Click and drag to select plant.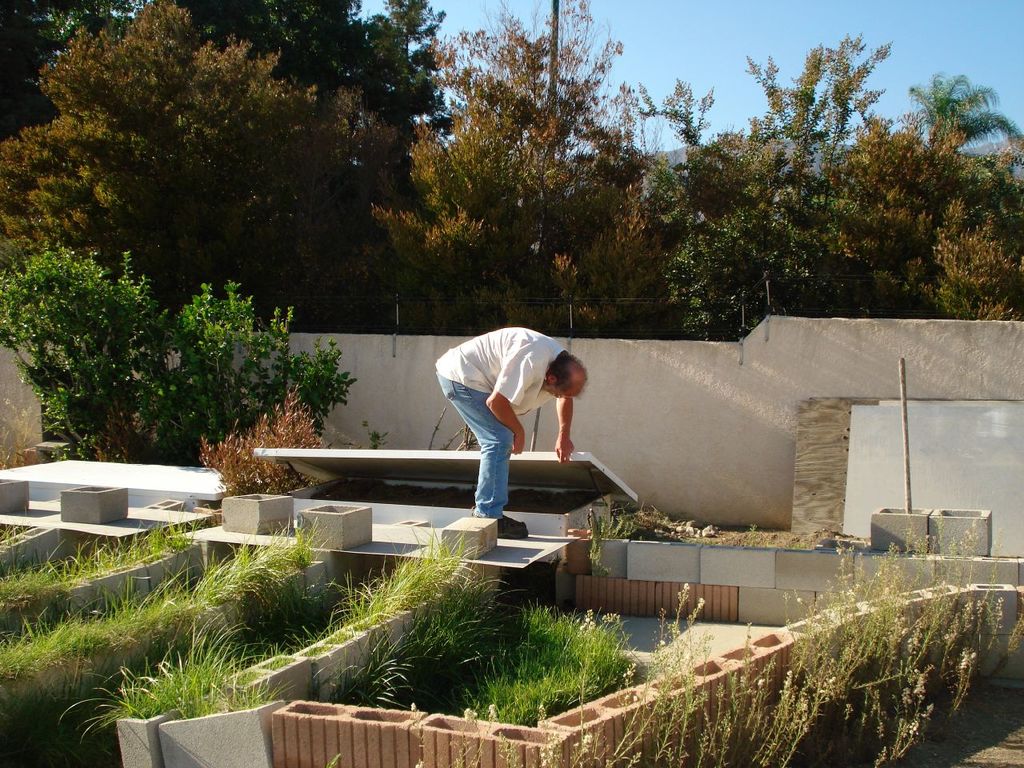
Selection: BBox(633, 582, 734, 767).
